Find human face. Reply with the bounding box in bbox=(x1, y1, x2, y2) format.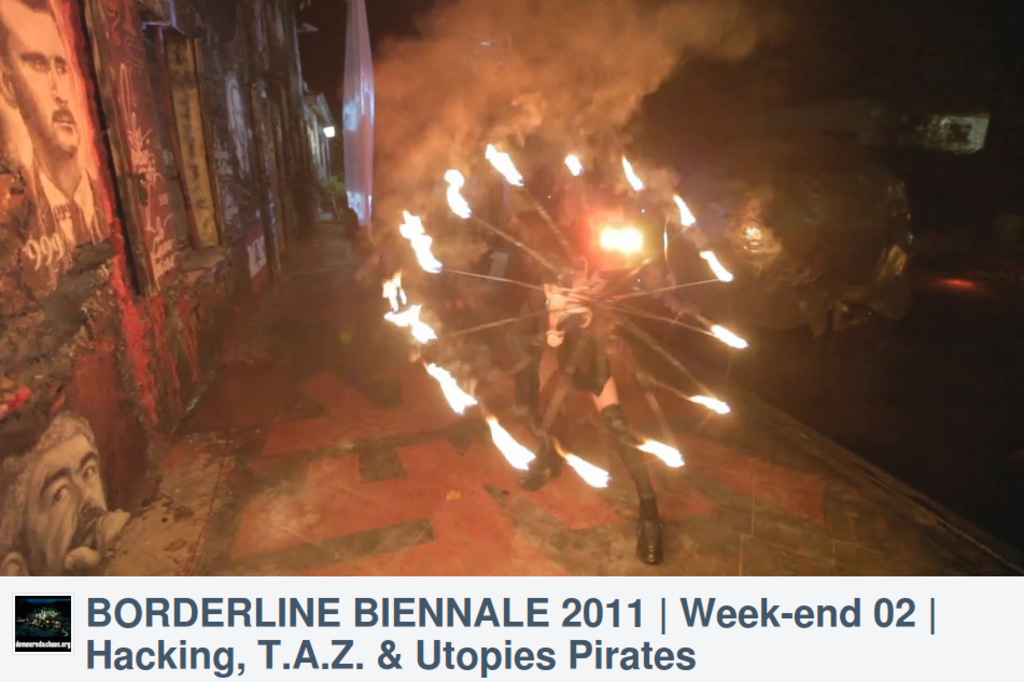
bbox=(6, 8, 74, 153).
